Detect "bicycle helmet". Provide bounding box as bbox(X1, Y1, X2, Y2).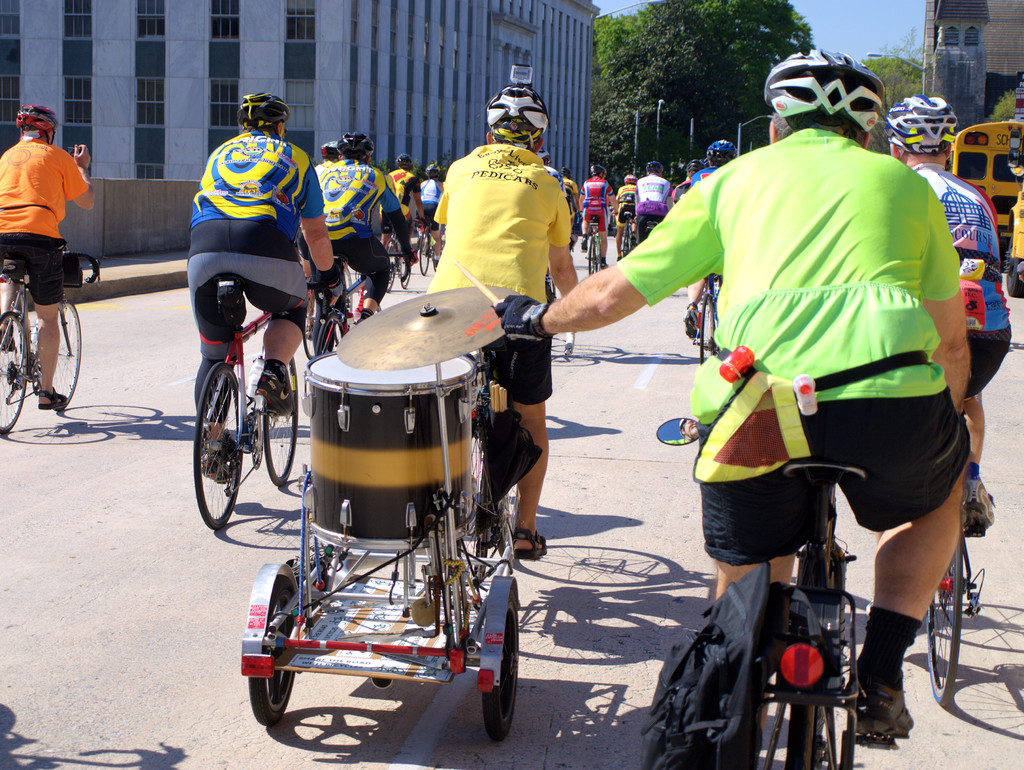
bbox(887, 97, 956, 157).
